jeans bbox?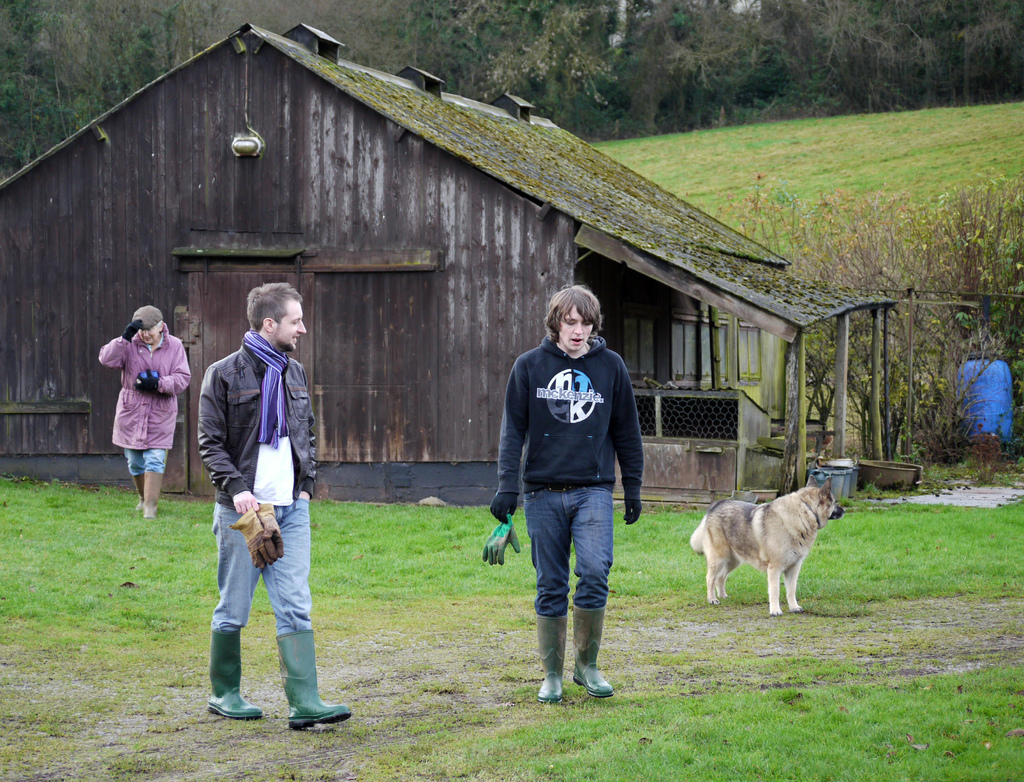
(x1=124, y1=449, x2=166, y2=477)
